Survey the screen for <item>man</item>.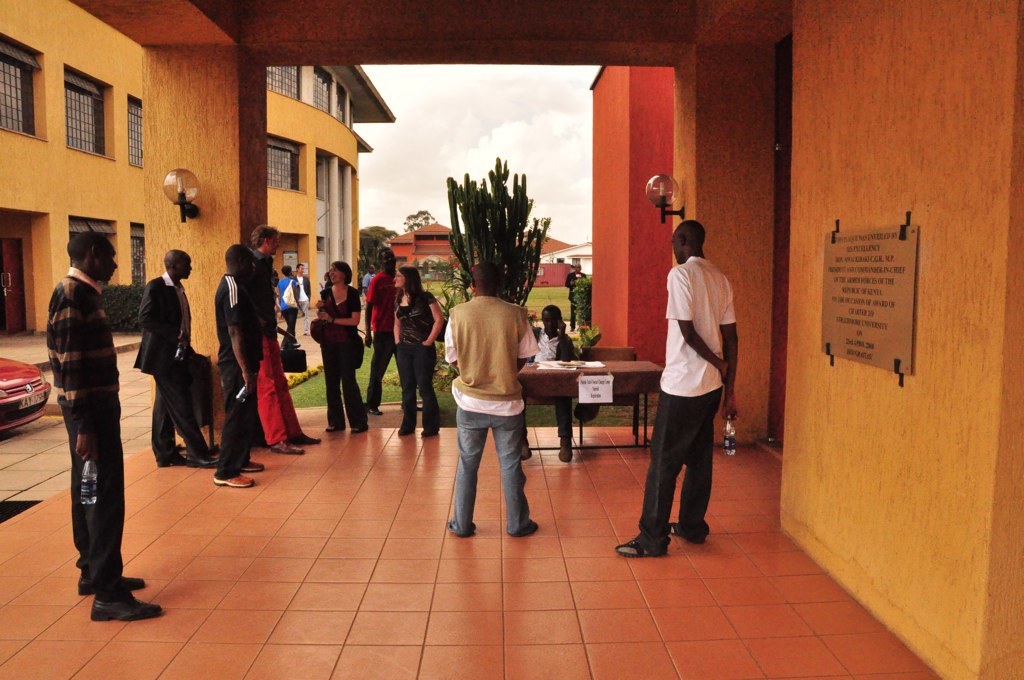
Survey found: region(242, 227, 325, 458).
